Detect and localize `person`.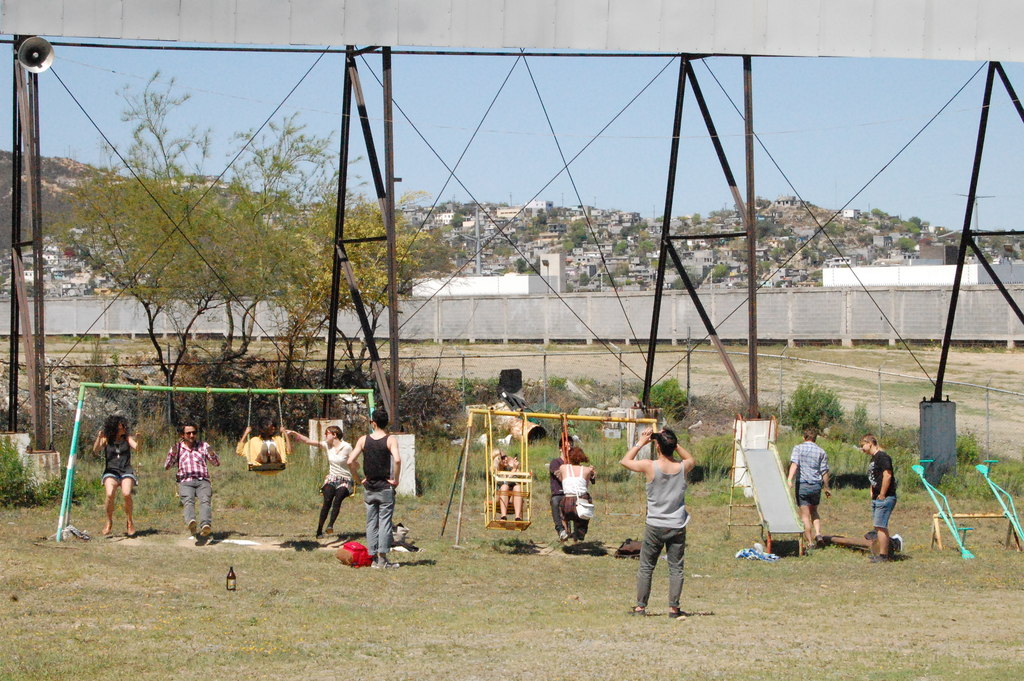
Localized at (278,423,356,540).
